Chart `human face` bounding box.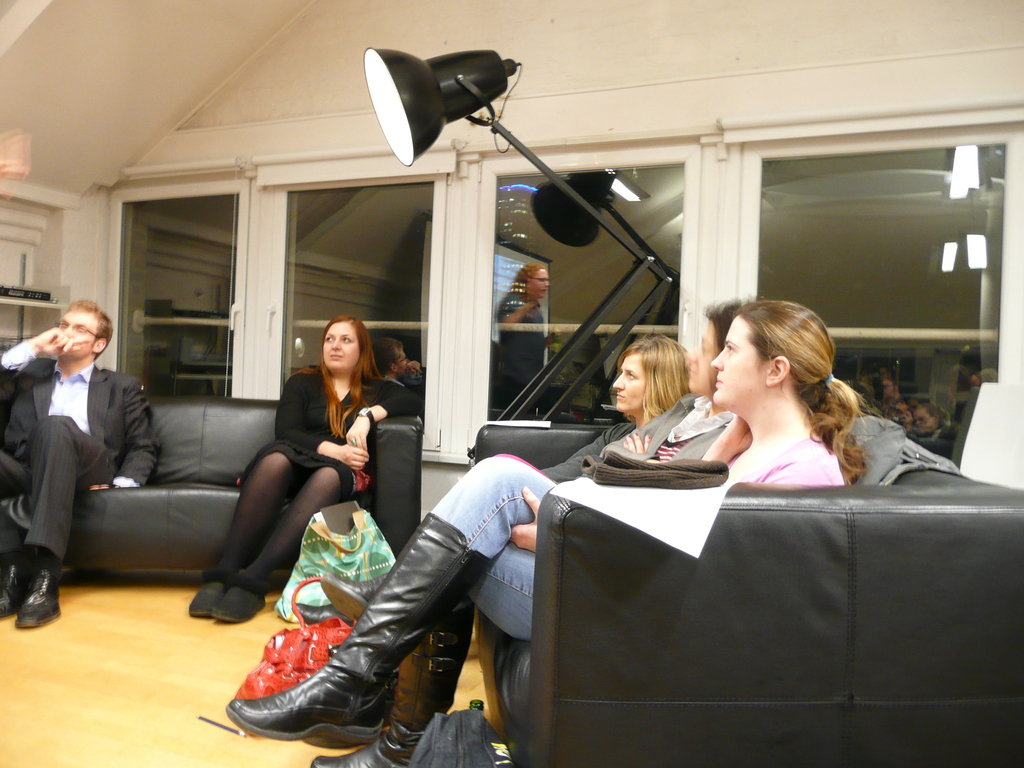
Charted: (left=314, top=319, right=364, bottom=378).
